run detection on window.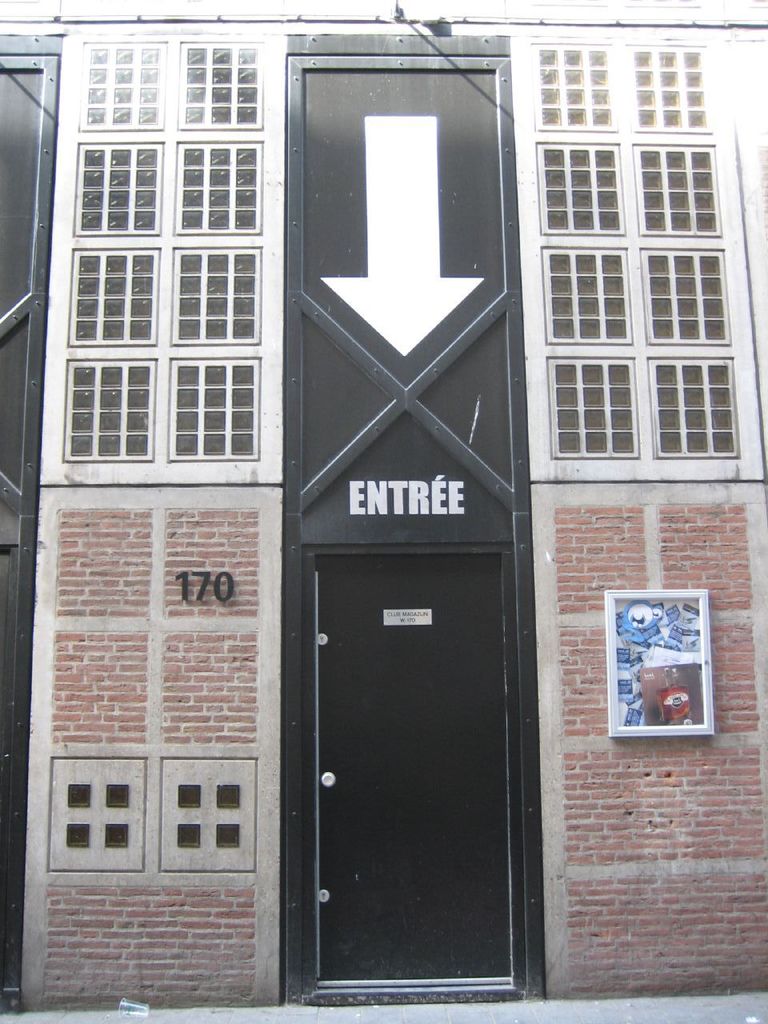
Result: [left=538, top=37, right=620, bottom=141].
